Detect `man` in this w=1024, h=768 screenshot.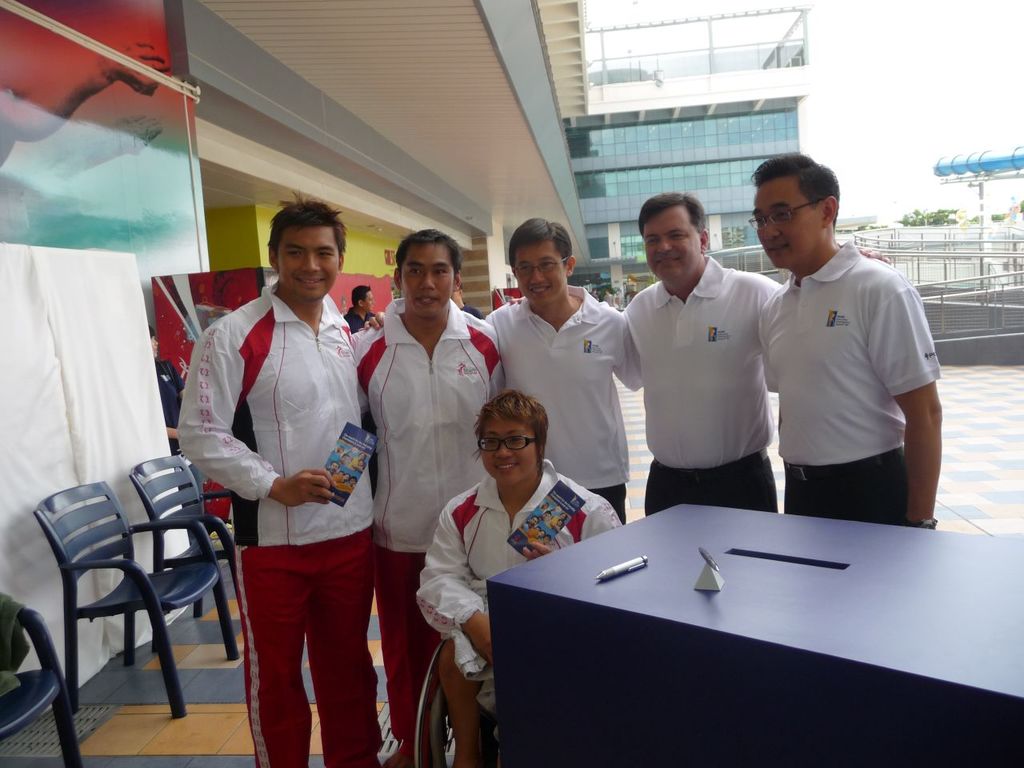
Detection: {"left": 177, "top": 191, "right": 386, "bottom": 767}.
